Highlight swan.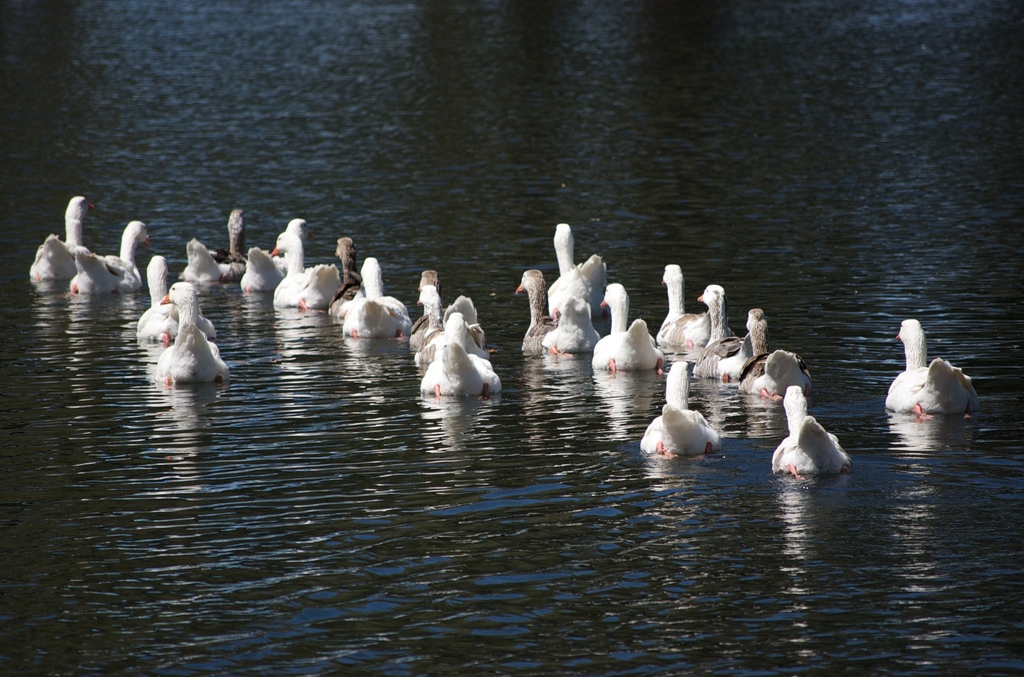
Highlighted region: bbox=[132, 254, 217, 333].
